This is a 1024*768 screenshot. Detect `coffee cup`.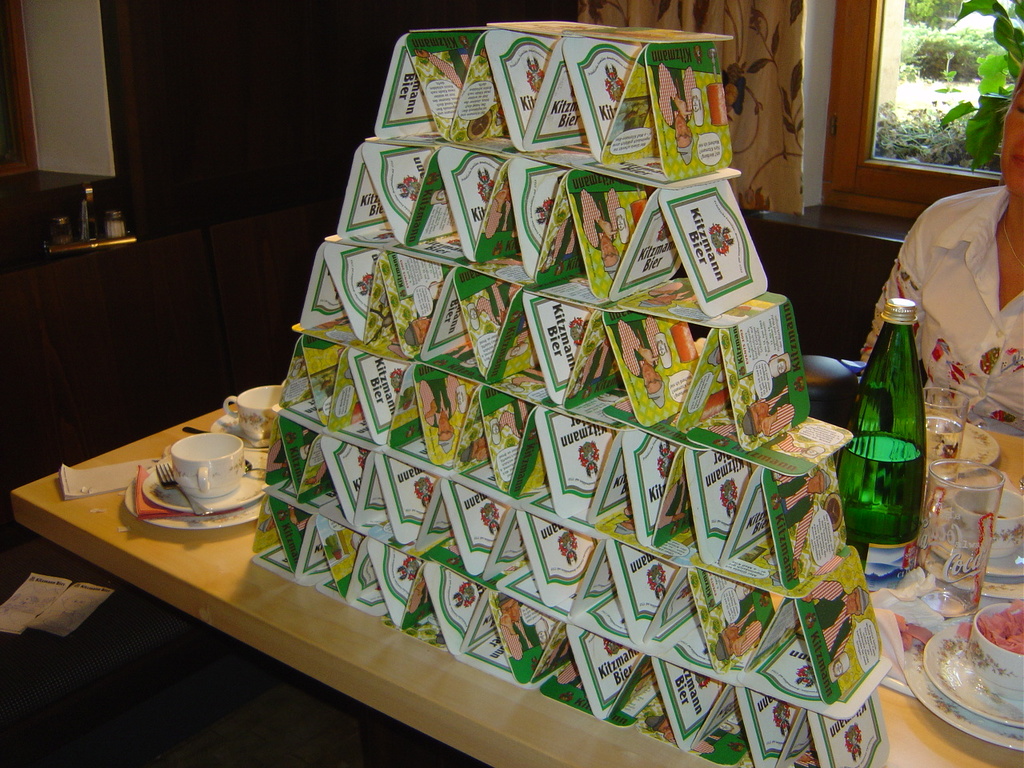
pyautogui.locateOnScreen(170, 430, 246, 497).
